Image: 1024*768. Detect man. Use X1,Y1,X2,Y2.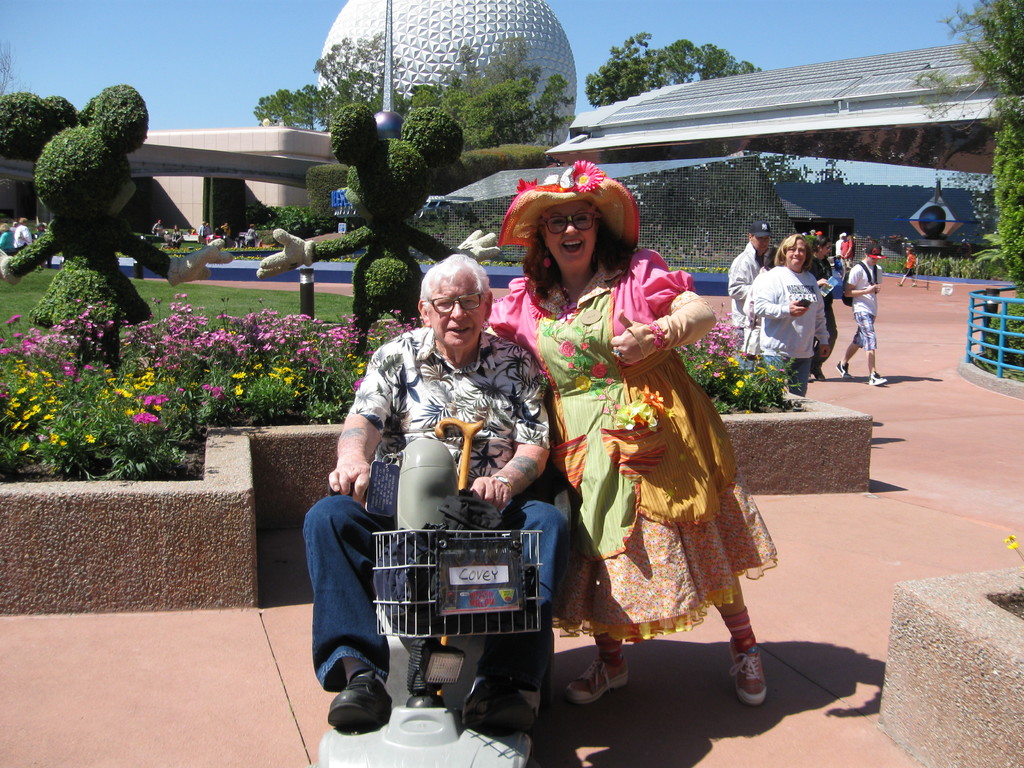
152,220,168,243.
